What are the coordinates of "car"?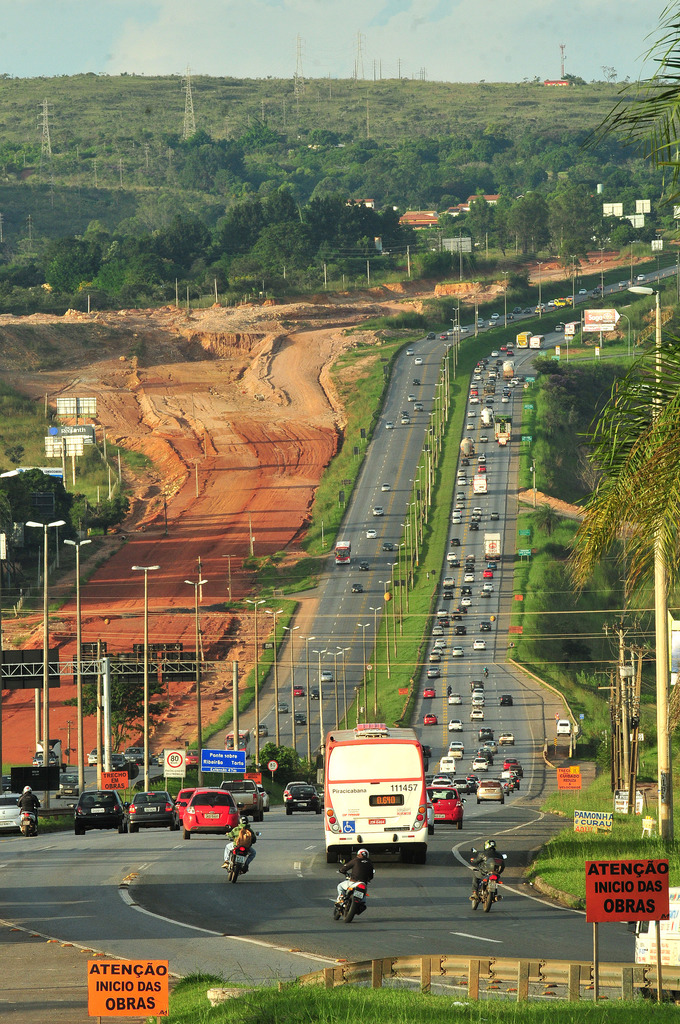
locate(450, 558, 460, 567).
